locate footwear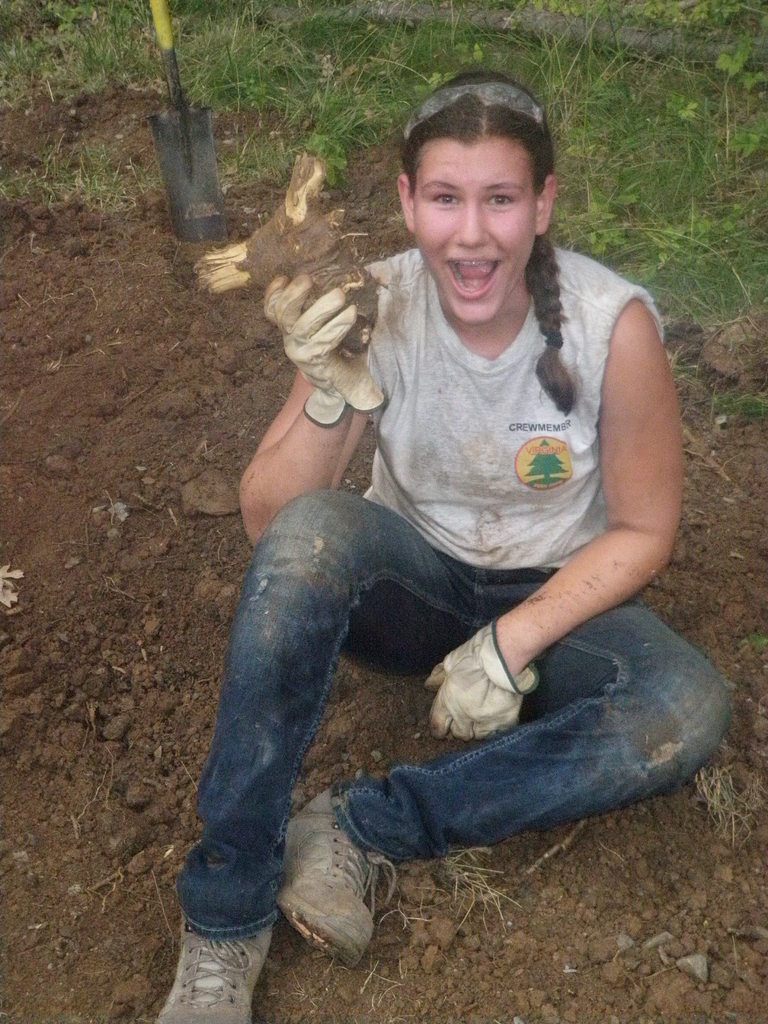
{"x1": 277, "y1": 785, "x2": 401, "y2": 968}
